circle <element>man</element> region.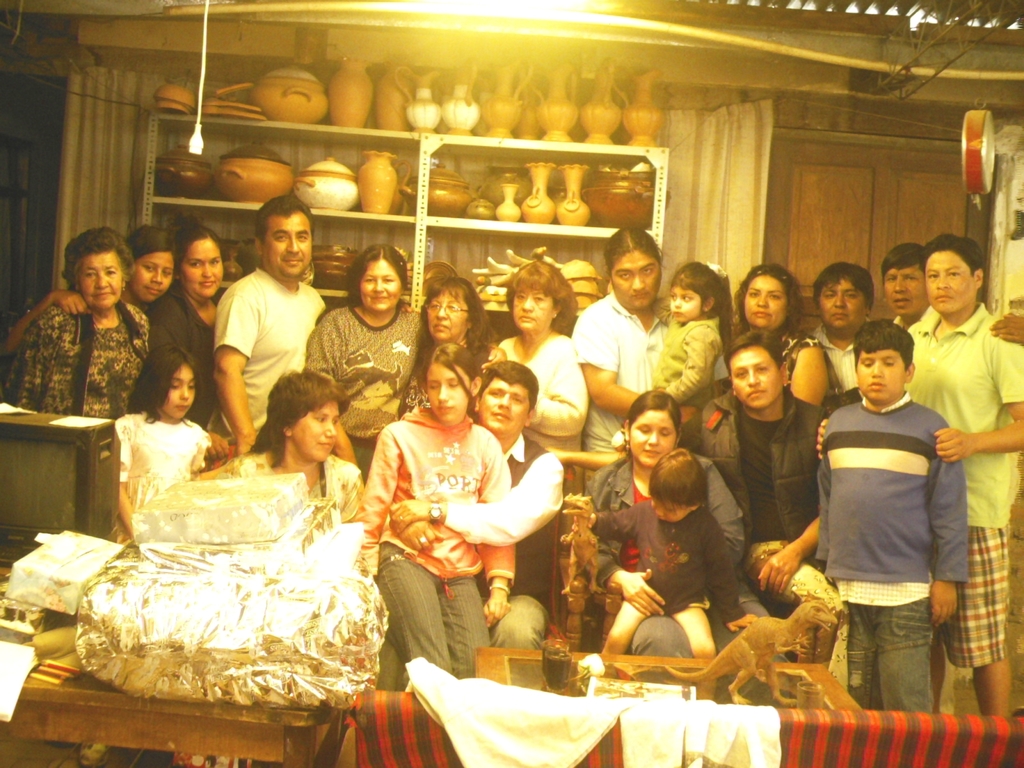
Region: box=[816, 227, 1023, 721].
